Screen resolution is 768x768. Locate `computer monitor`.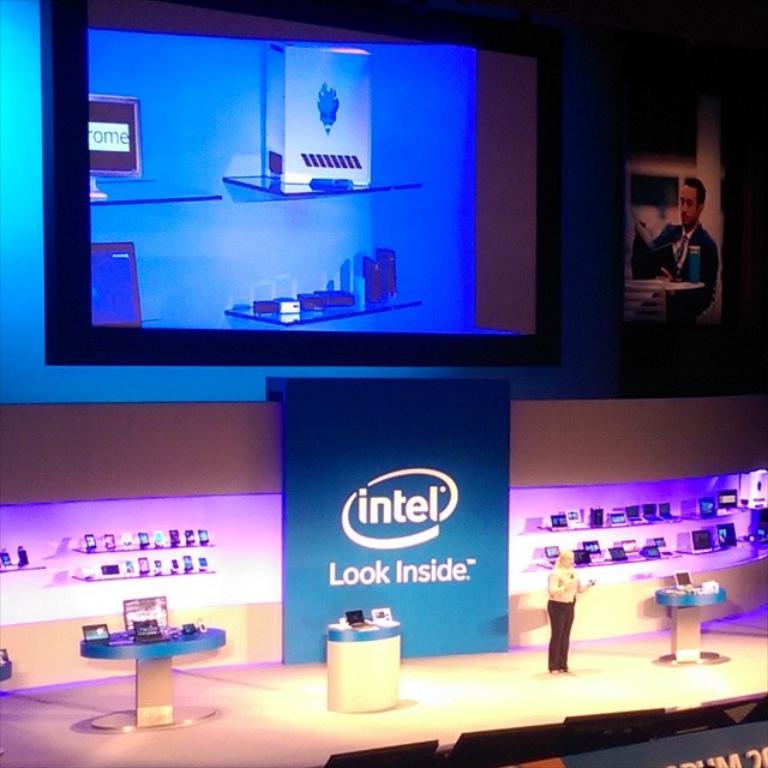
(43,0,558,371).
